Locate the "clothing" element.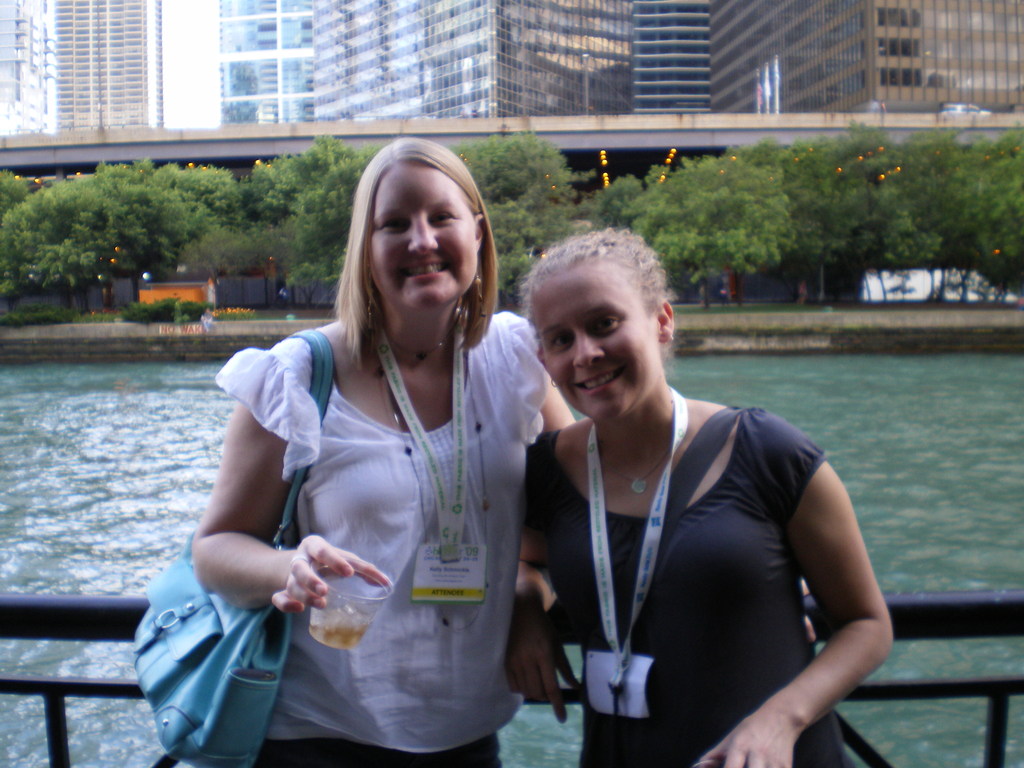
Element bbox: [x1=522, y1=402, x2=850, y2=767].
